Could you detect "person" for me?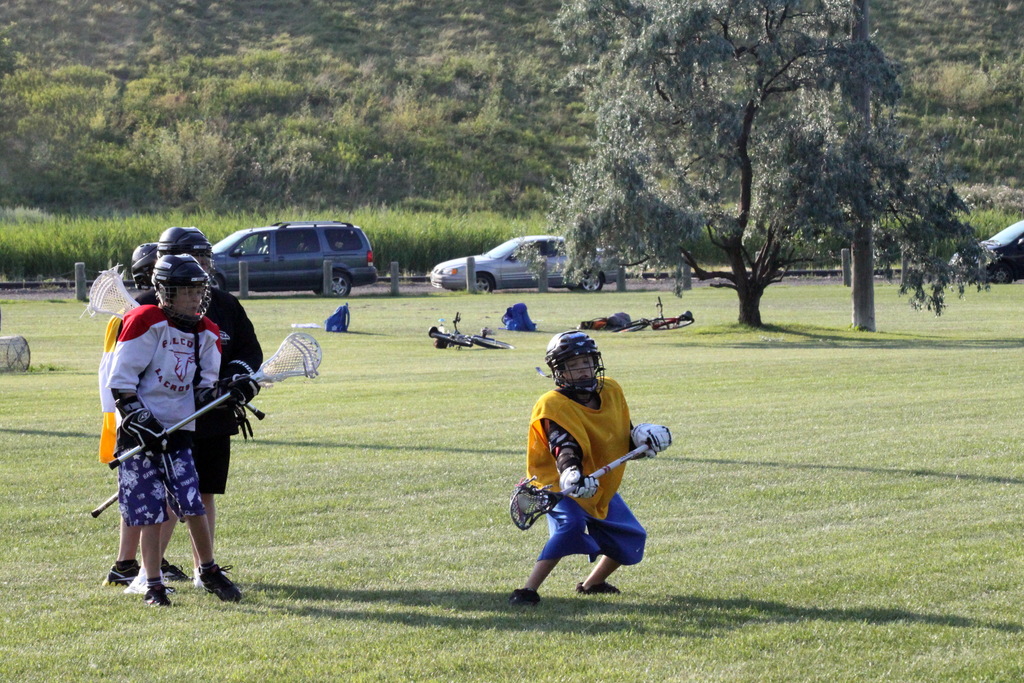
Detection result: crop(107, 251, 254, 601).
